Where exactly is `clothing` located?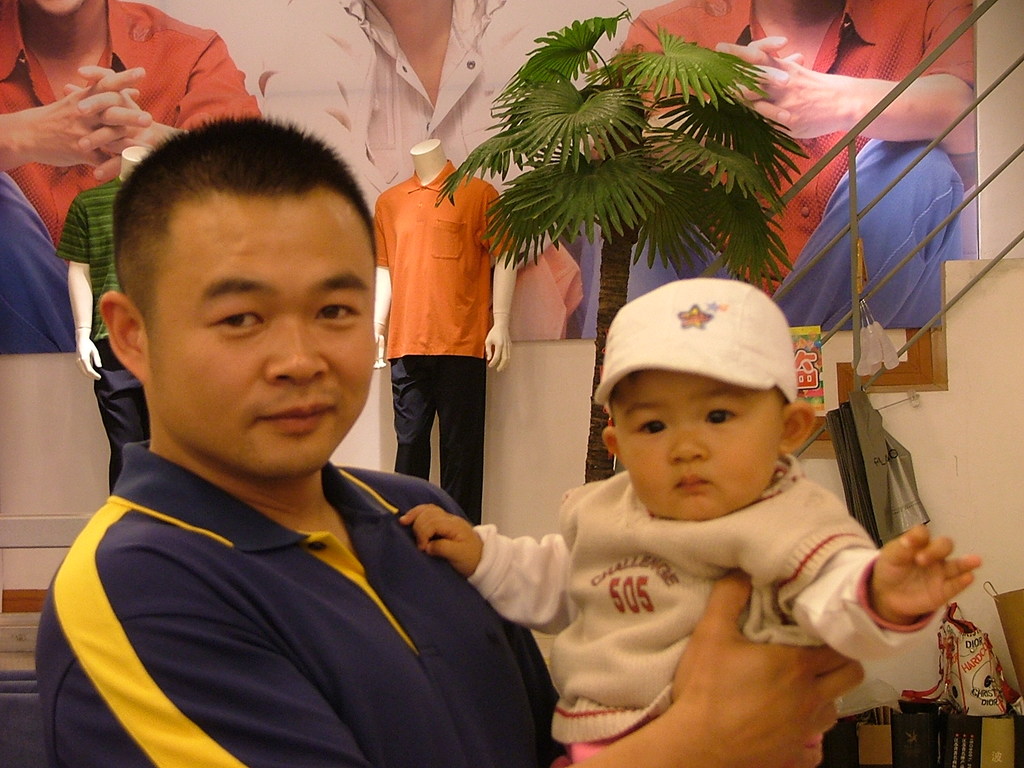
Its bounding box is [x1=608, y1=0, x2=985, y2=335].
